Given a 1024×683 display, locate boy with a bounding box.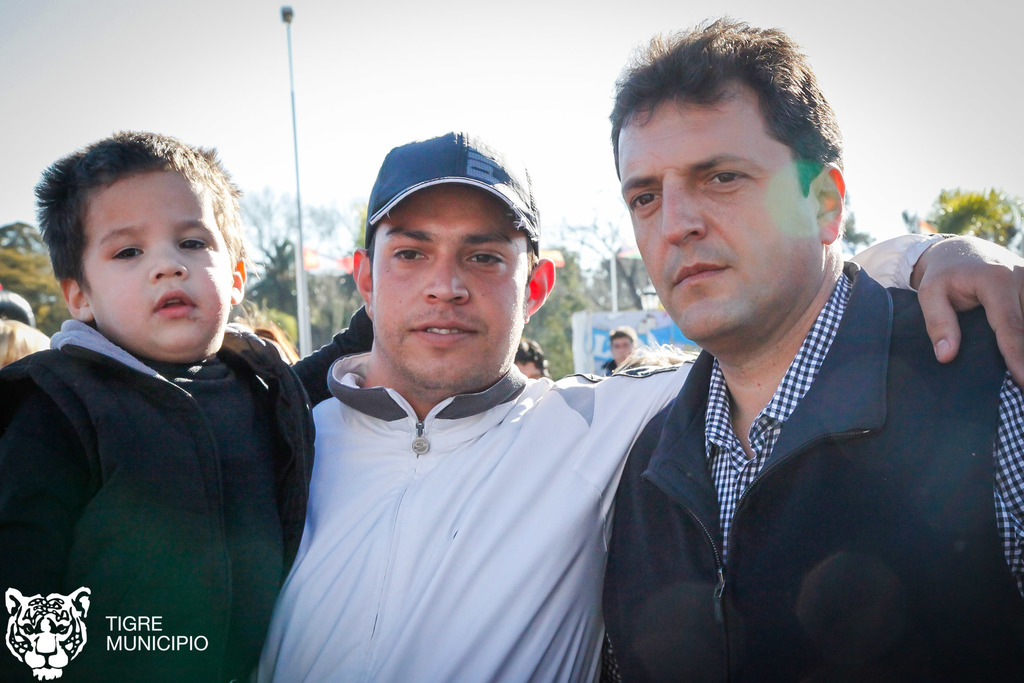
Located: 0, 104, 297, 680.
